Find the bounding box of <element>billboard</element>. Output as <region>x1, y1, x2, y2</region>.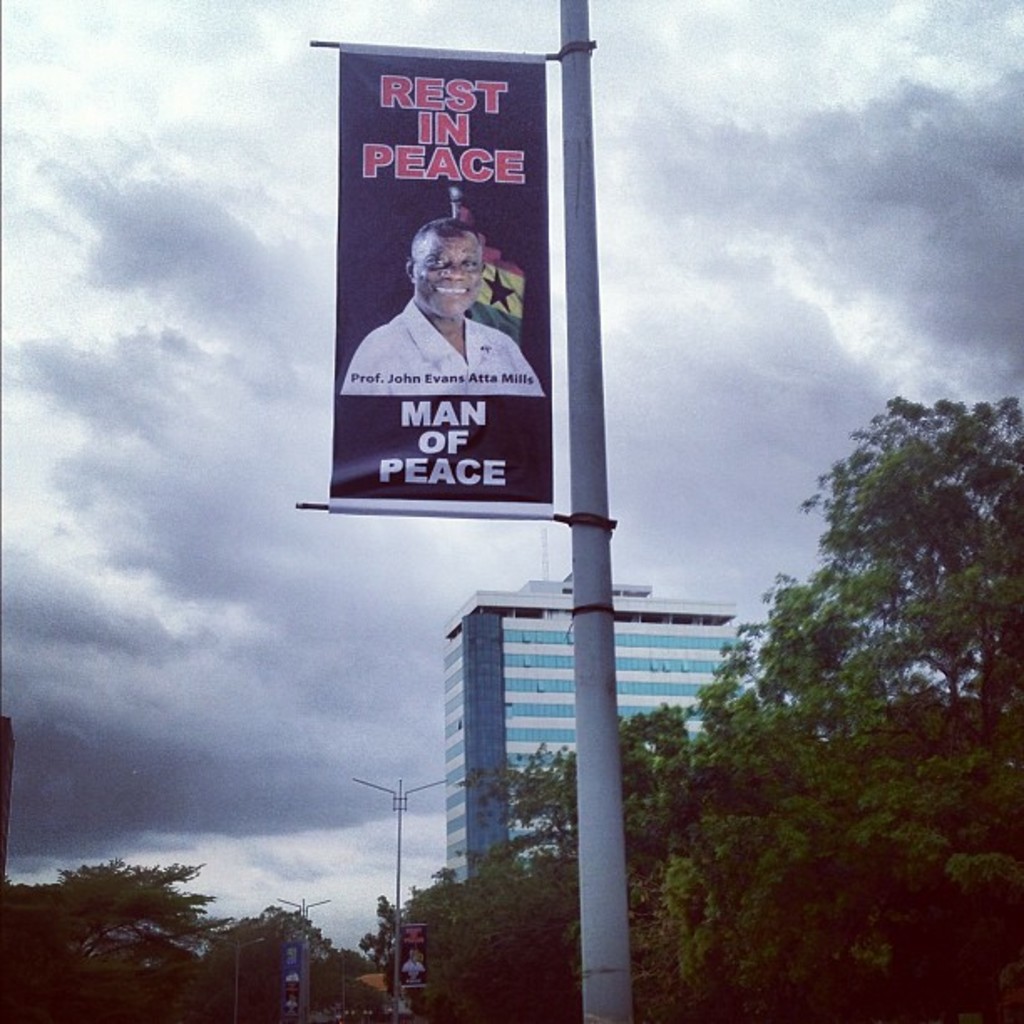
<region>279, 935, 320, 1009</region>.
